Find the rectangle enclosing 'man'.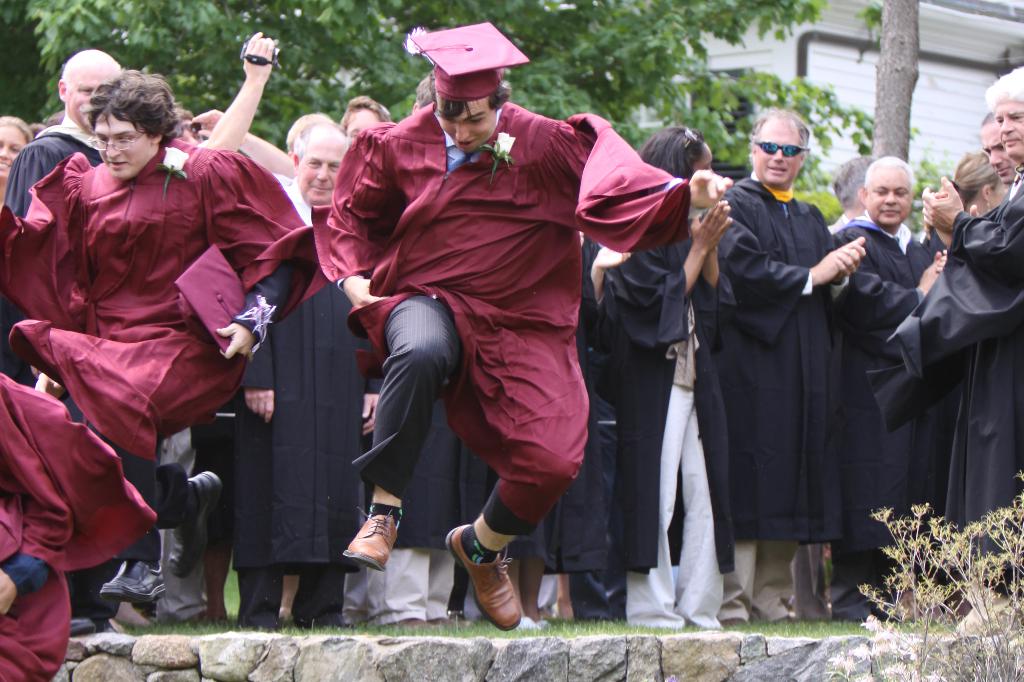
<region>314, 51, 698, 638</region>.
